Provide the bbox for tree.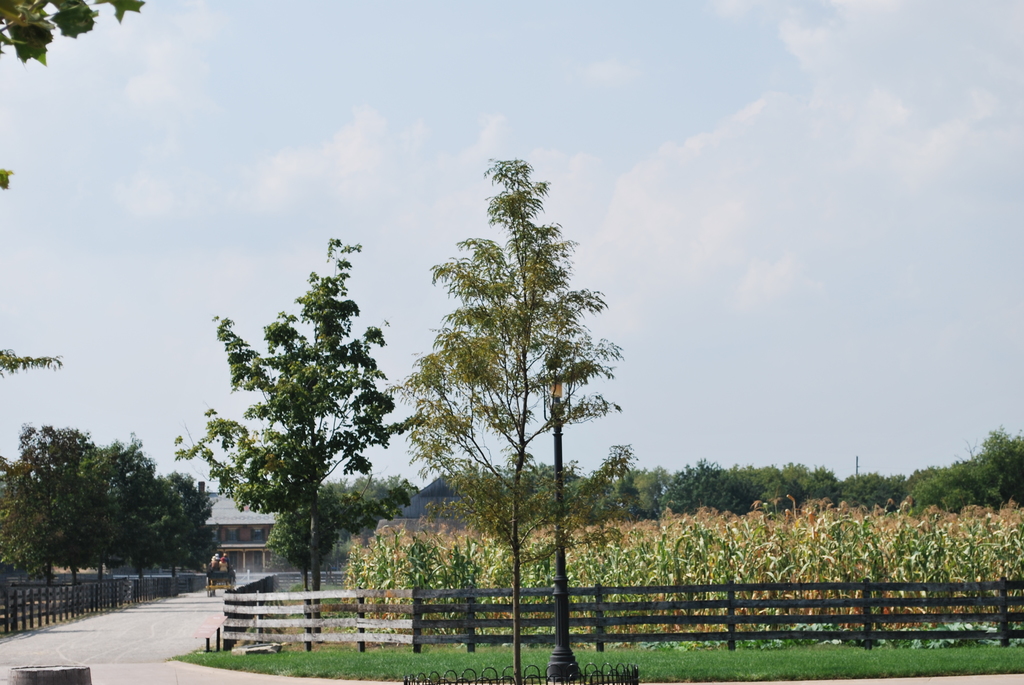
BBox(778, 461, 911, 535).
